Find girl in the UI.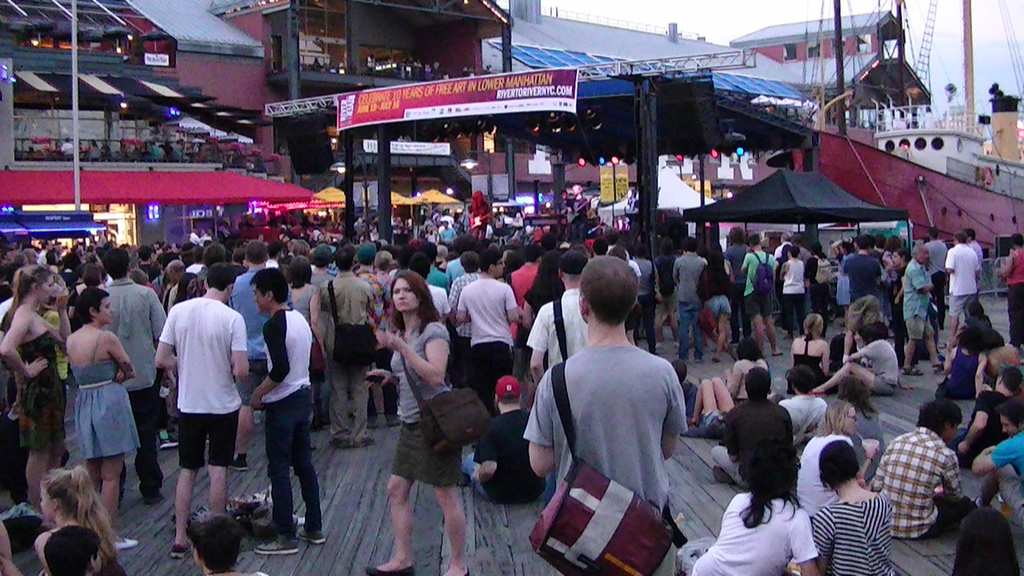
UI element at [33, 461, 124, 575].
